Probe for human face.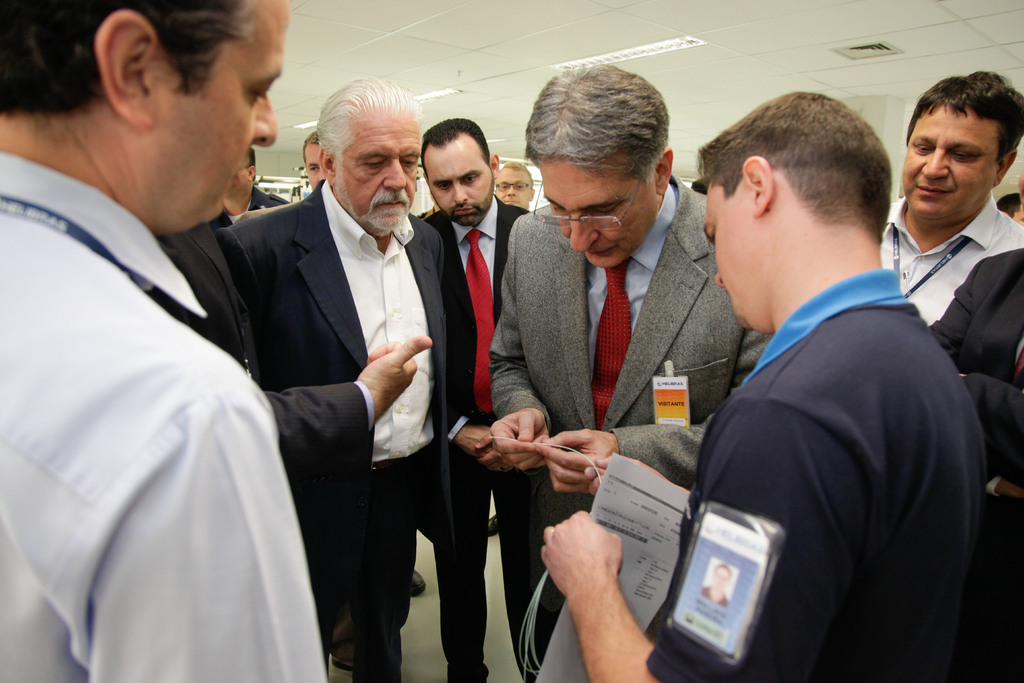
Probe result: crop(422, 137, 485, 226).
